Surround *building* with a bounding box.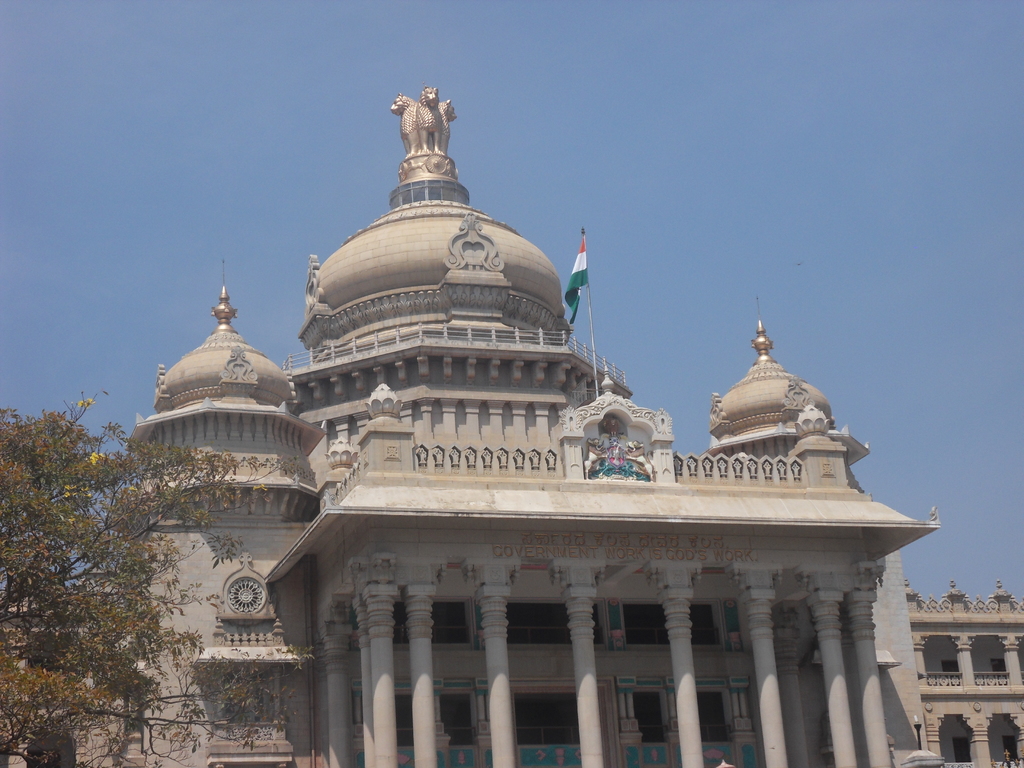
left=0, top=92, right=1023, bottom=767.
